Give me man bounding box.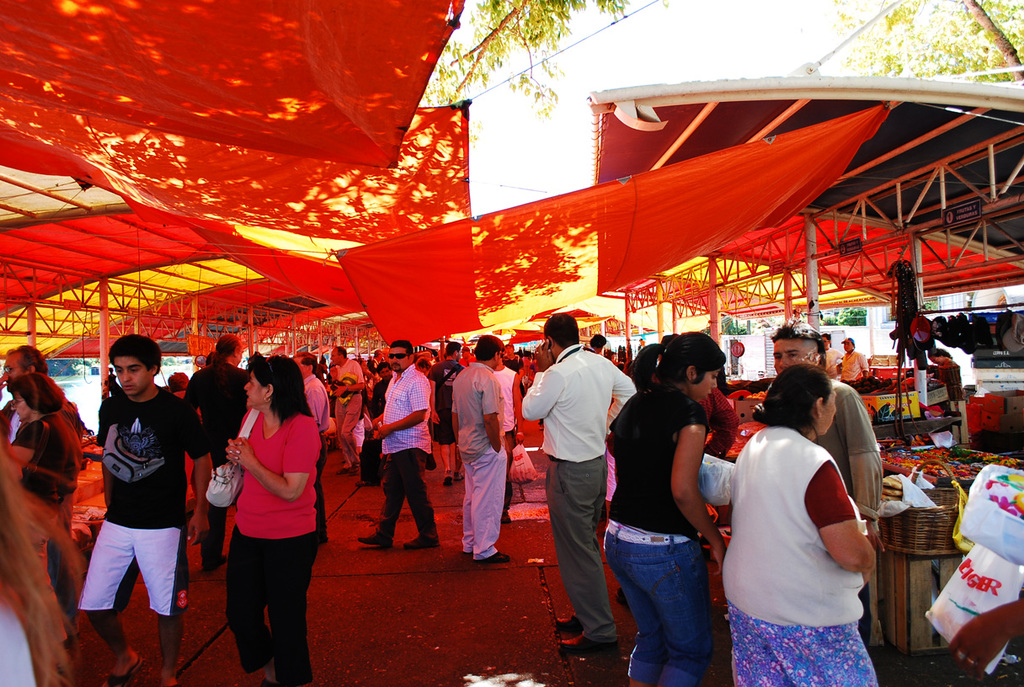
bbox=[328, 343, 366, 468].
